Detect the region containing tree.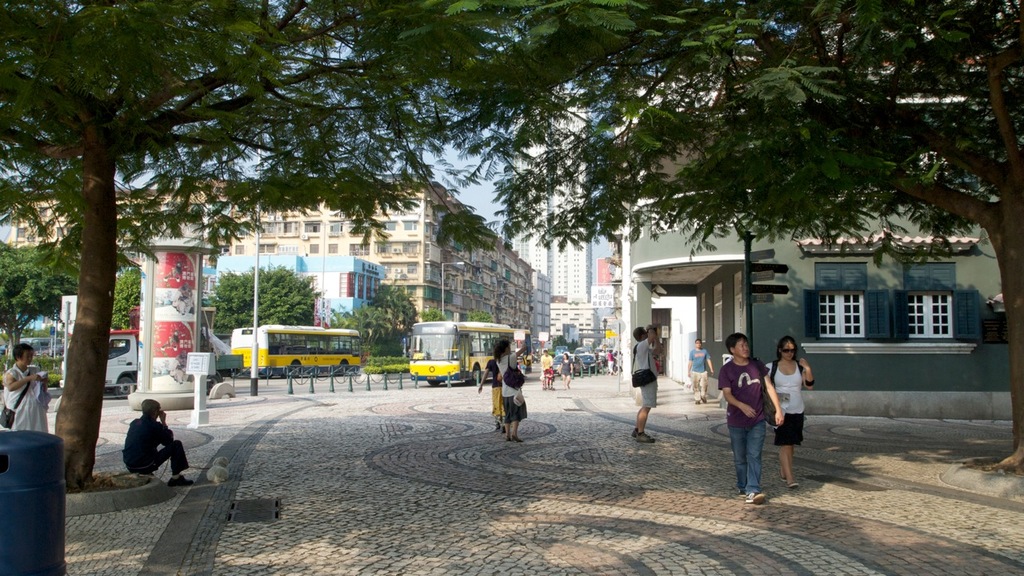
left=0, top=223, right=123, bottom=358.
